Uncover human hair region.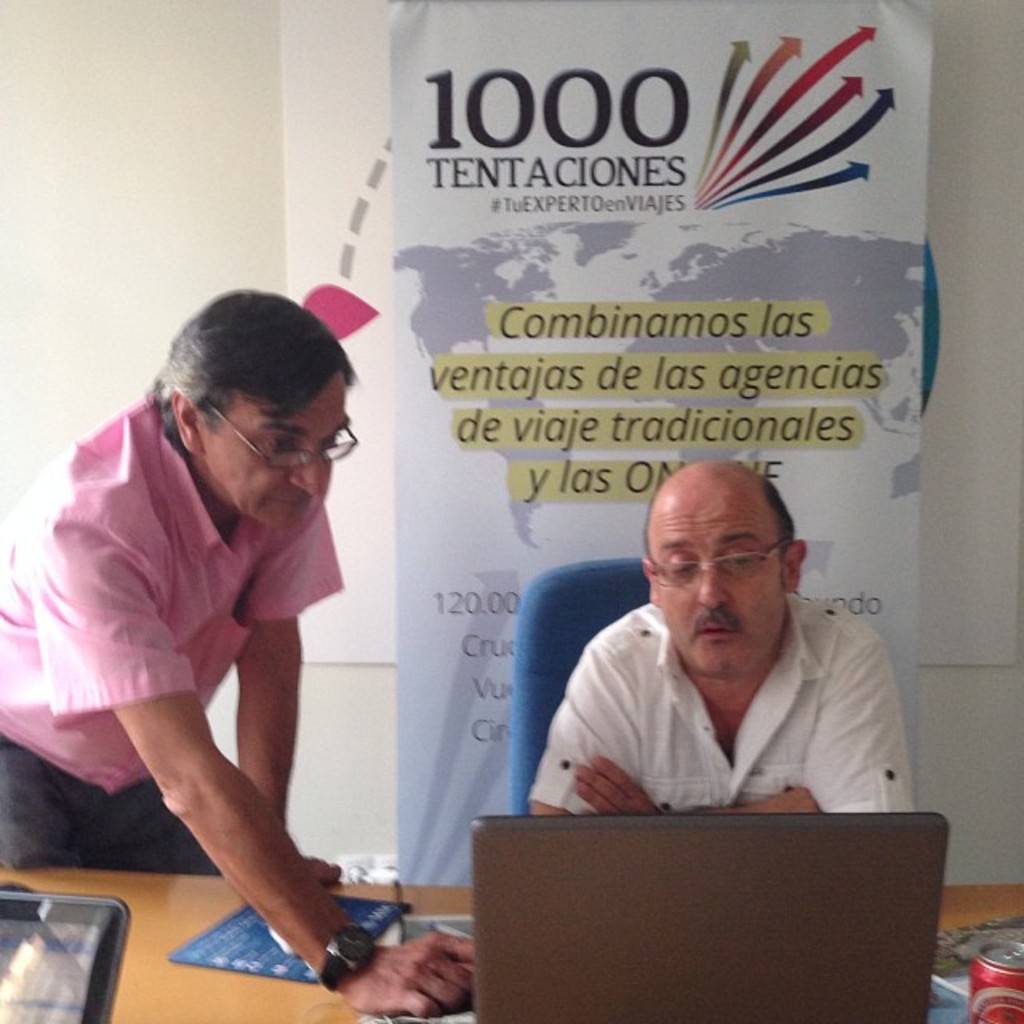
Uncovered: select_region(134, 277, 360, 453).
